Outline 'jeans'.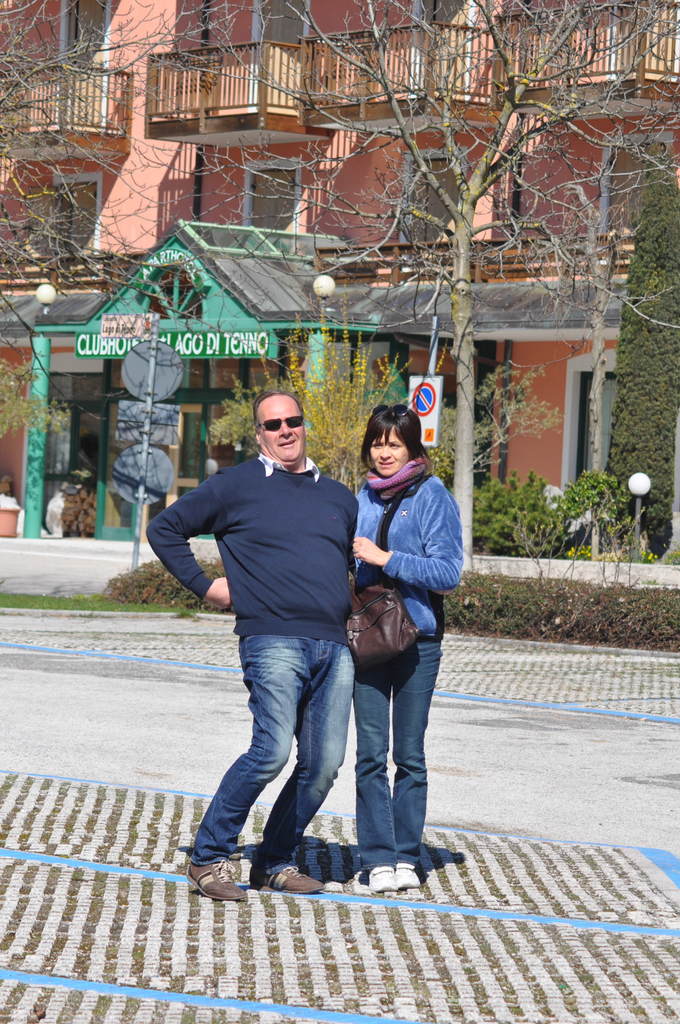
Outline: Rect(355, 643, 439, 862).
